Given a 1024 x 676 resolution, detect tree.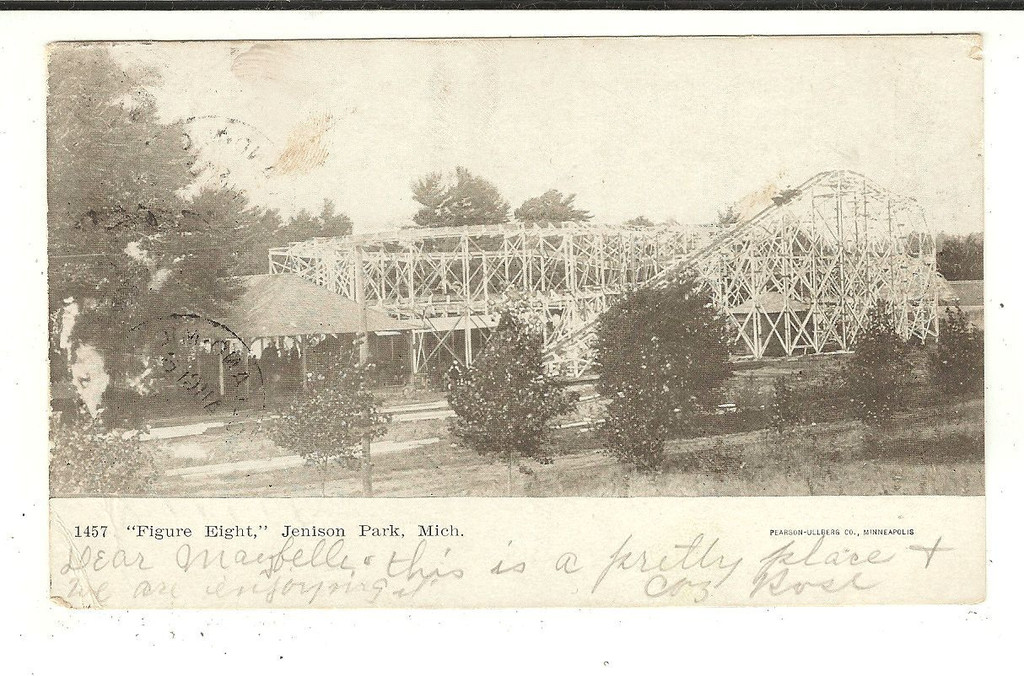
628:212:657:227.
